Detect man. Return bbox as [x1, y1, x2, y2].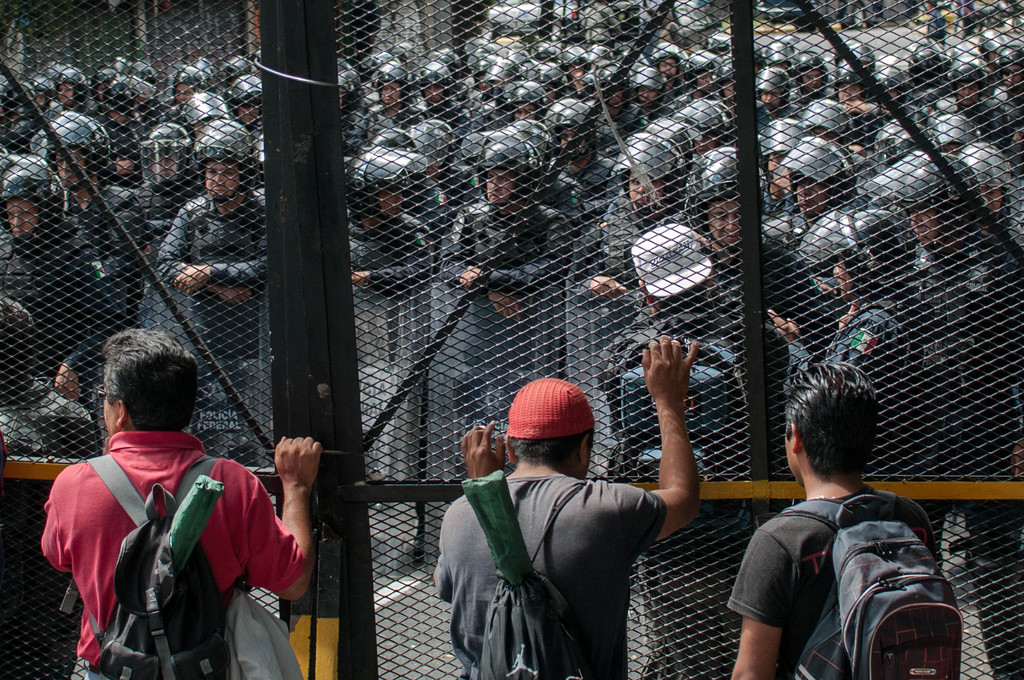
[953, 139, 1023, 284].
